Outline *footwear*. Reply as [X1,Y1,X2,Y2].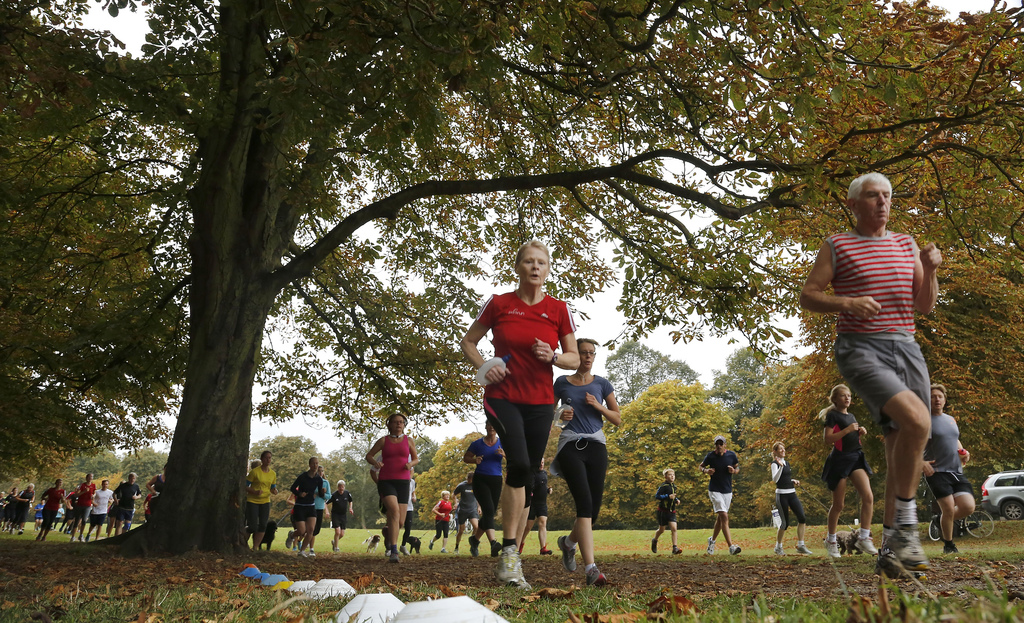
[384,545,394,558].
